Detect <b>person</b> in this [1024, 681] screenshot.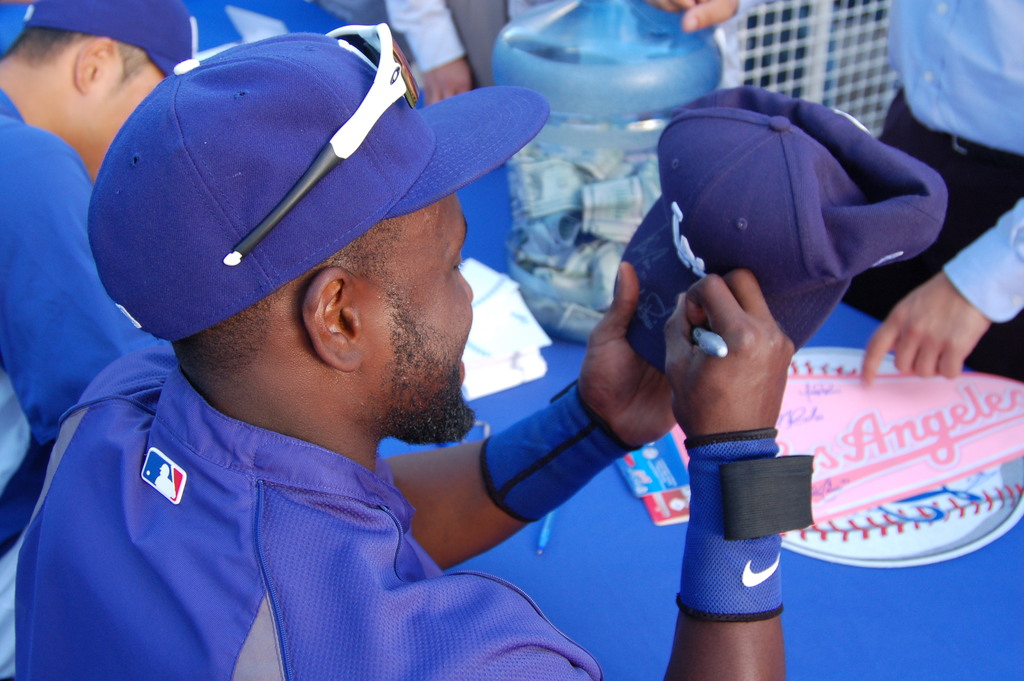
Detection: bbox(646, 0, 1023, 385).
